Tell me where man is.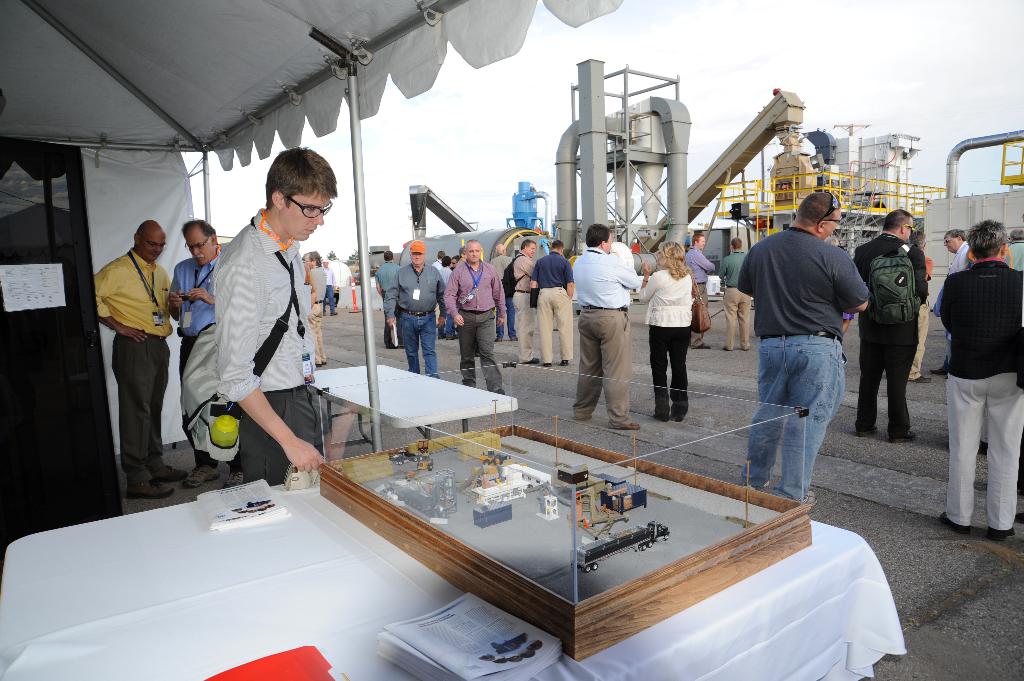
man is at left=380, top=242, right=445, bottom=377.
